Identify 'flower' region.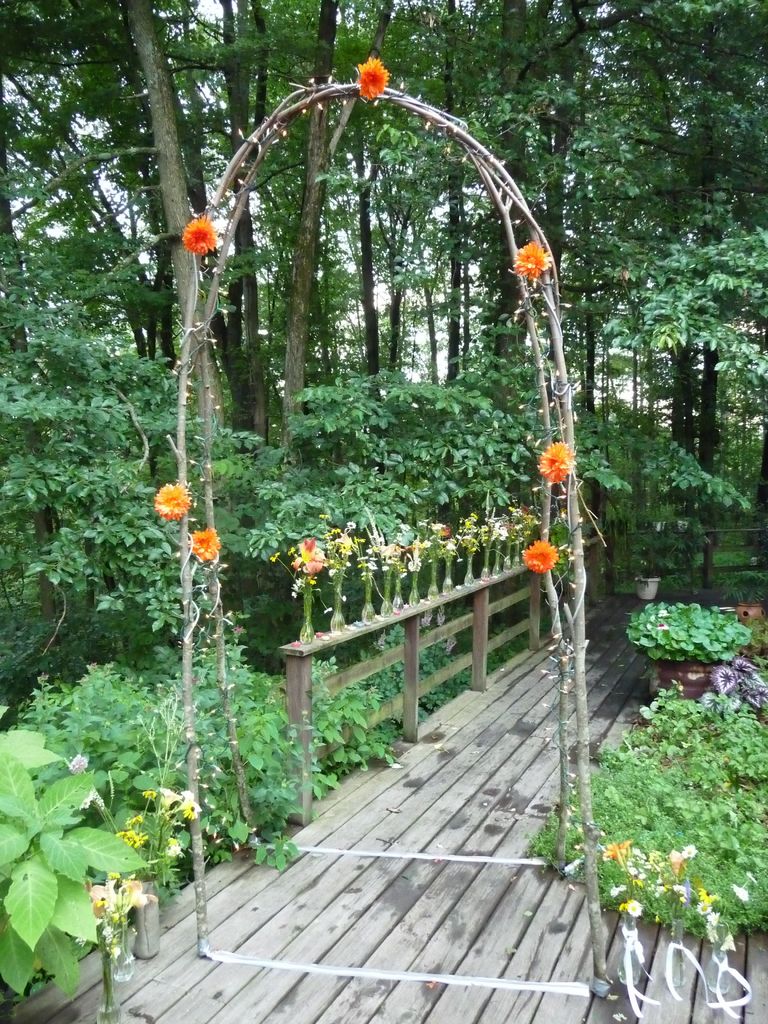
Region: box=[529, 547, 562, 569].
